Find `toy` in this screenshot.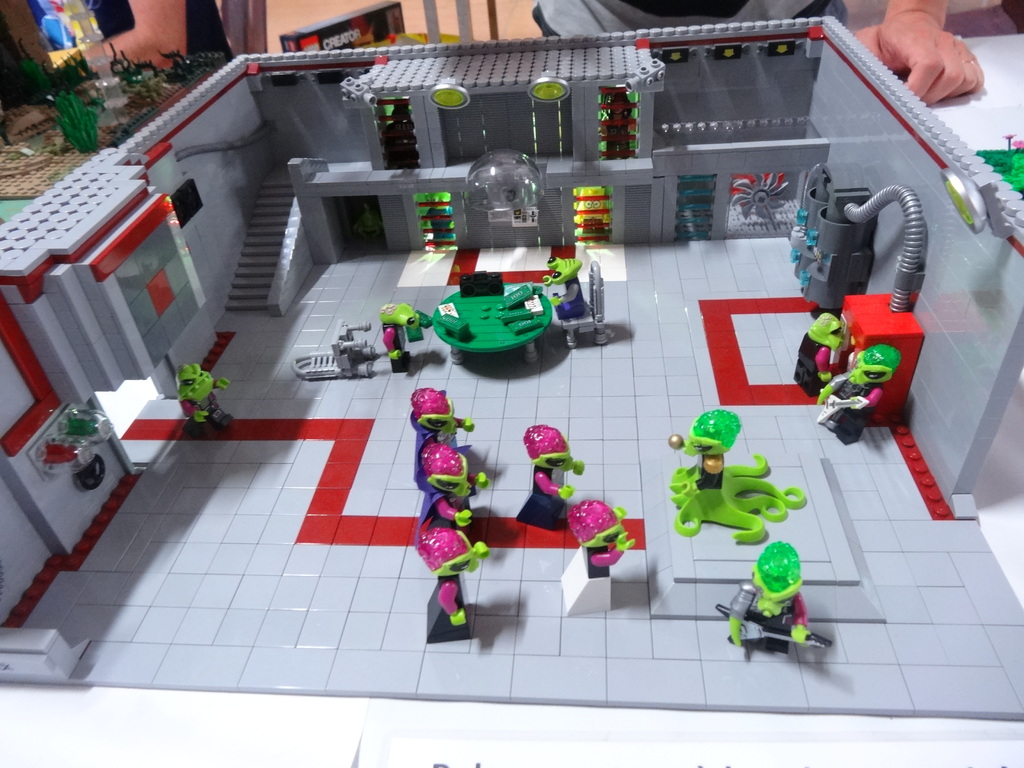
The bounding box for `toy` is x1=819 y1=341 x2=900 y2=445.
